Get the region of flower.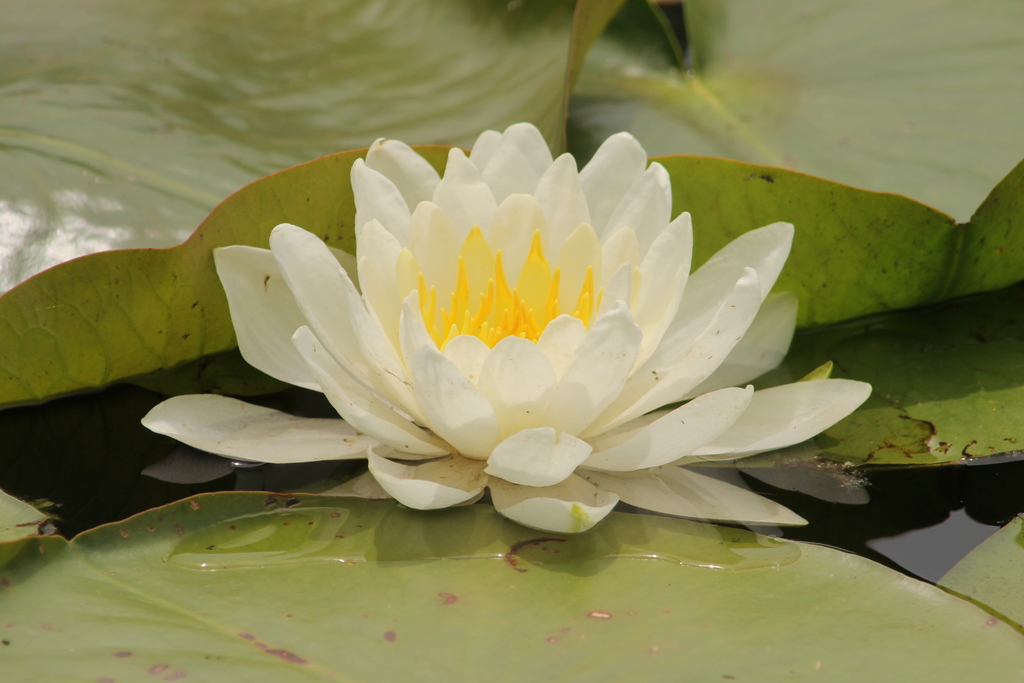
199,123,812,535.
